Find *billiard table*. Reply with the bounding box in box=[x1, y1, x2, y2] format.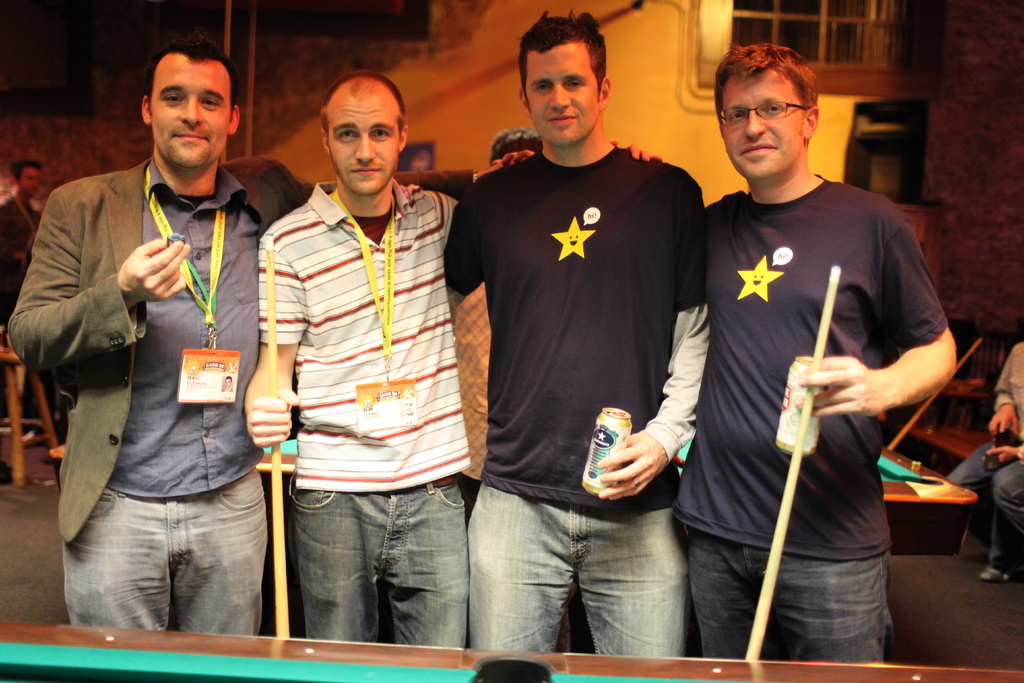
box=[0, 624, 1022, 682].
